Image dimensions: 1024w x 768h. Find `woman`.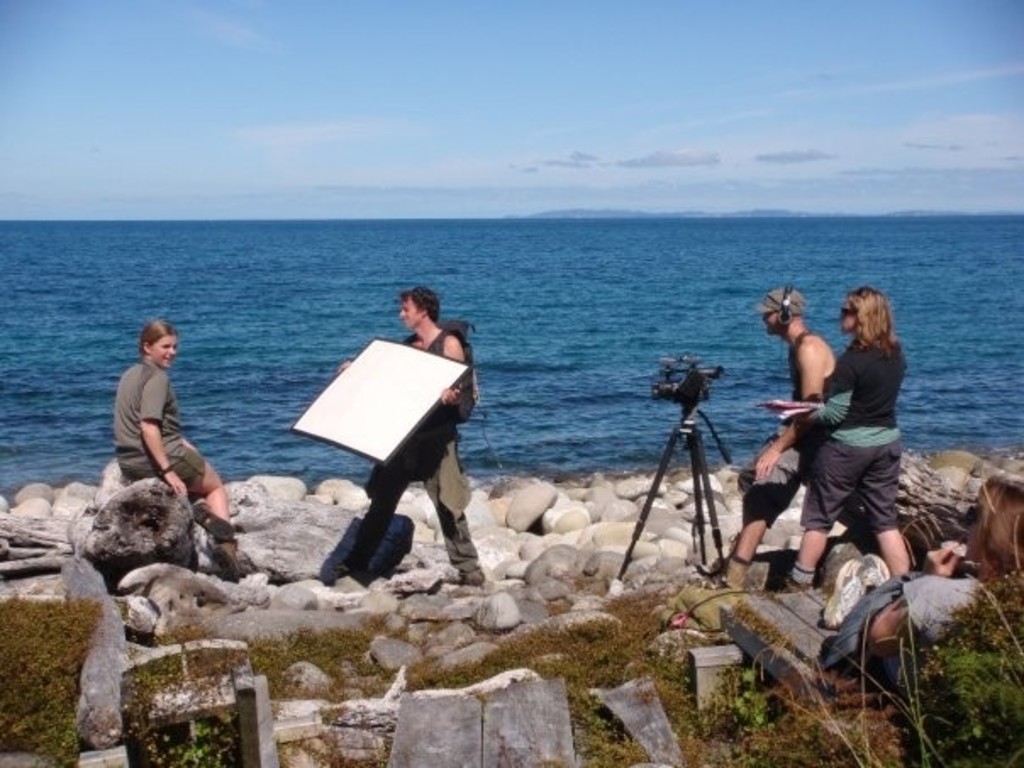
x1=112 y1=320 x2=254 y2=582.
